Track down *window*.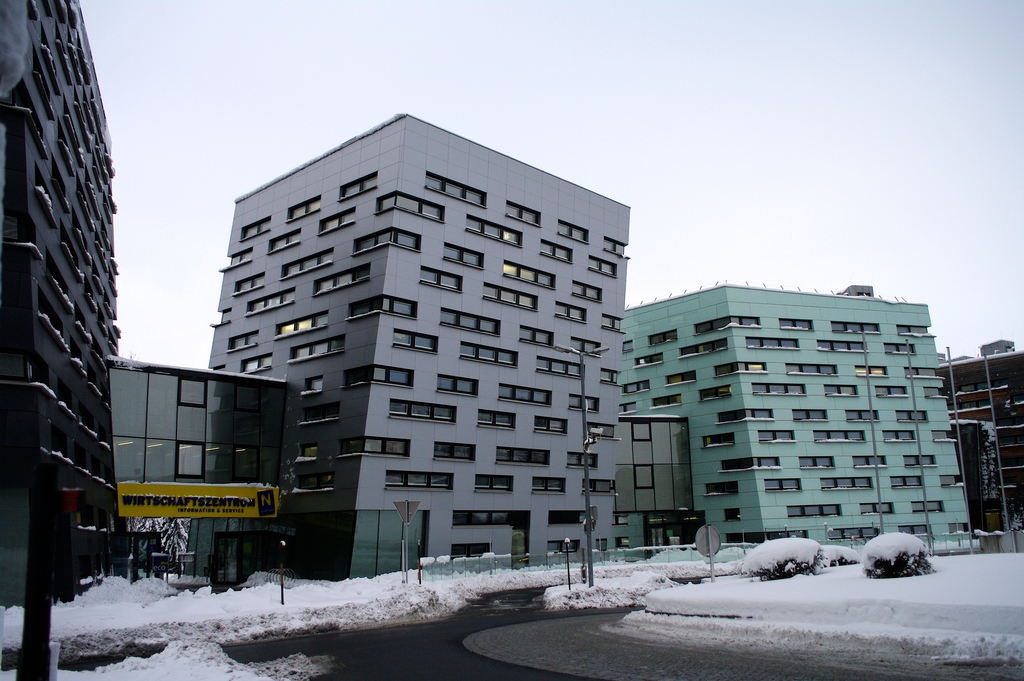
Tracked to {"left": 366, "top": 434, "right": 414, "bottom": 463}.
